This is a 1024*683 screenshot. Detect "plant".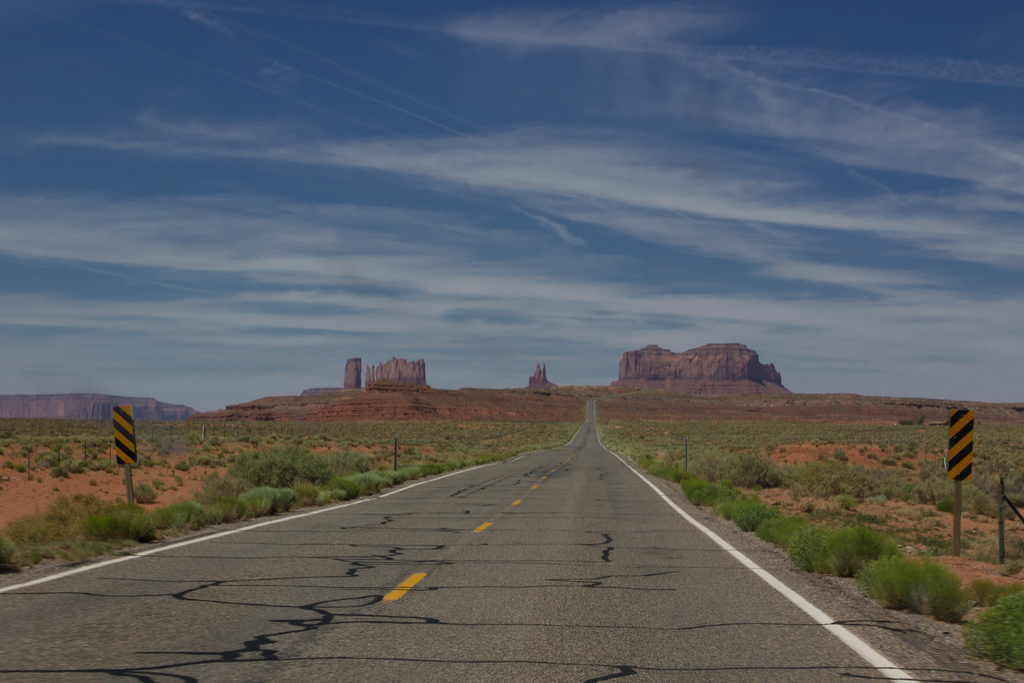
box(400, 461, 420, 479).
